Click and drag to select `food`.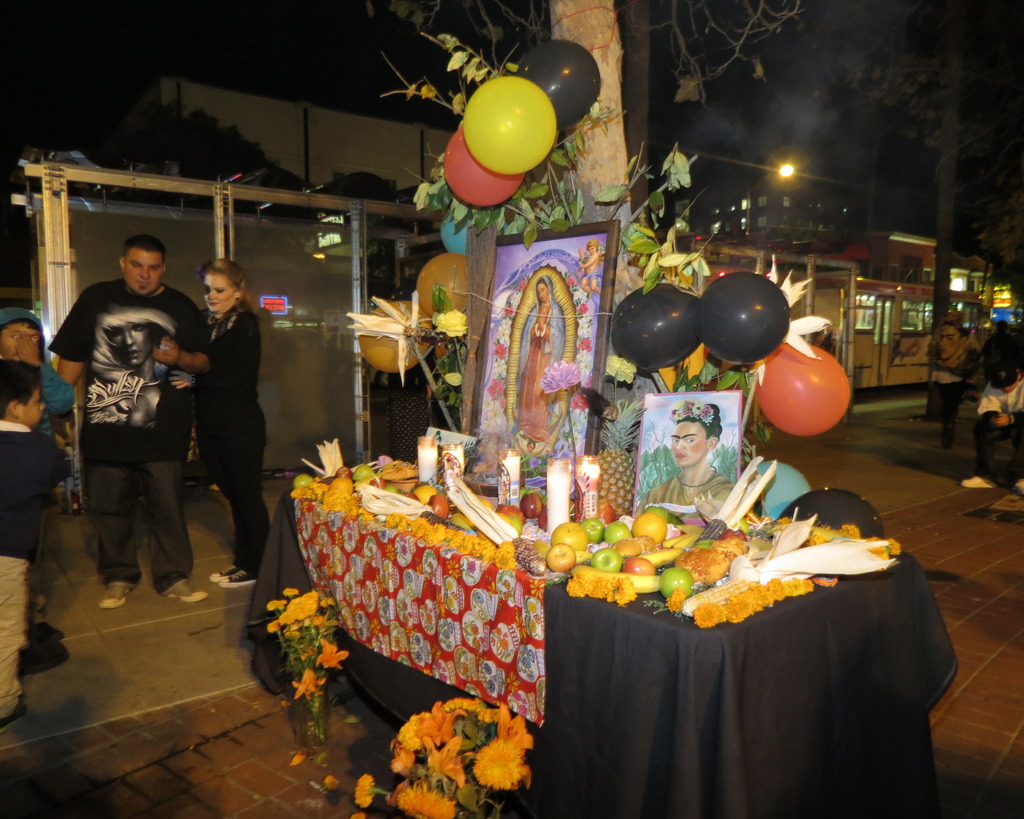
Selection: 559 505 863 628.
